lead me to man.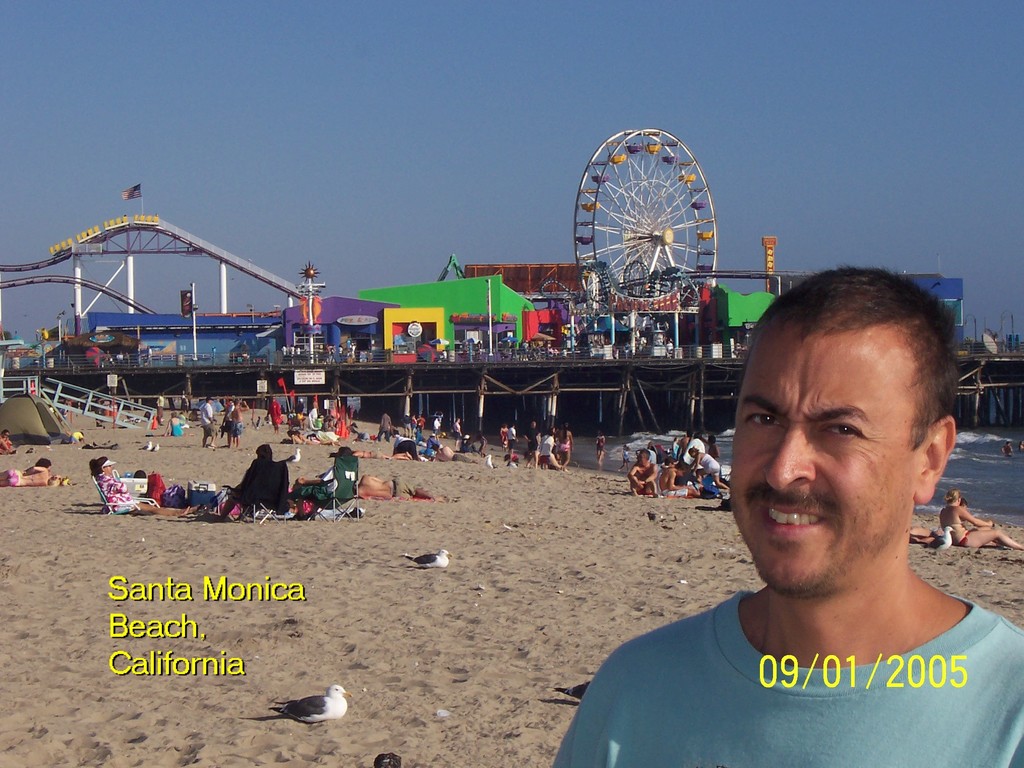
Lead to rect(657, 460, 700, 497).
